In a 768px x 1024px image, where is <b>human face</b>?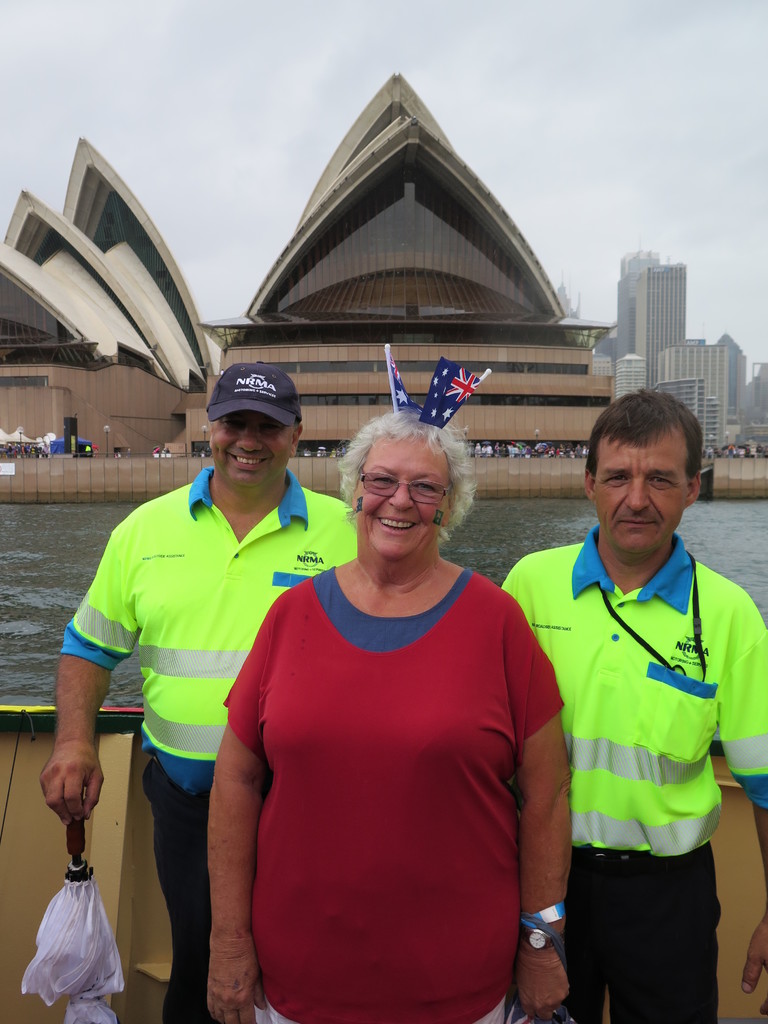
Rect(210, 417, 287, 485).
